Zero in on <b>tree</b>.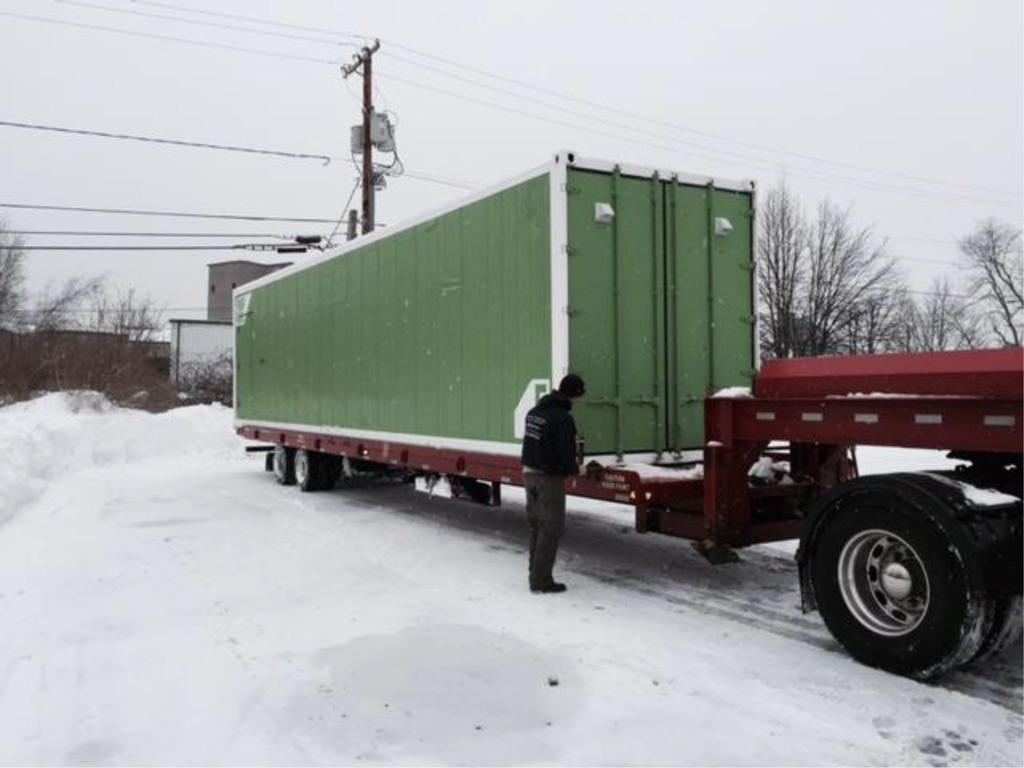
Zeroed in: <box>0,234,111,389</box>.
